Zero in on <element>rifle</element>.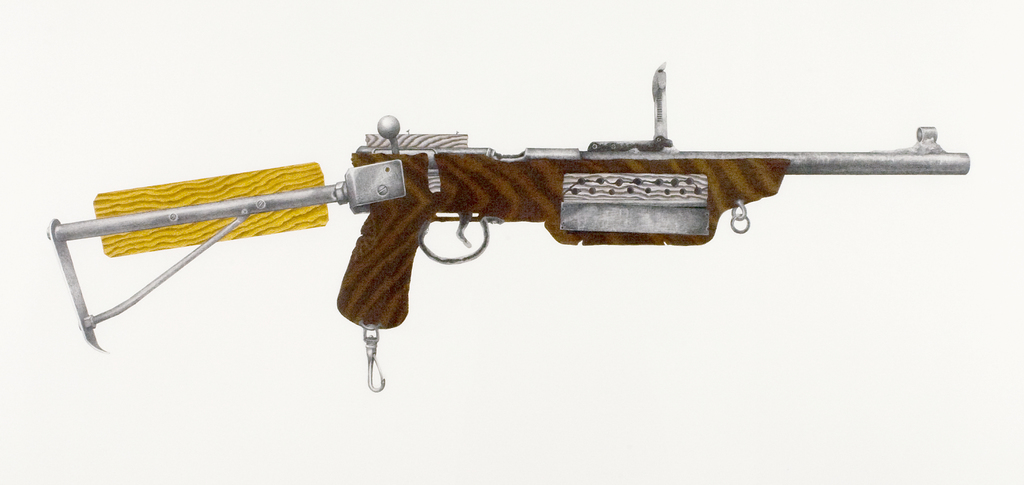
Zeroed in: [x1=47, y1=65, x2=970, y2=391].
